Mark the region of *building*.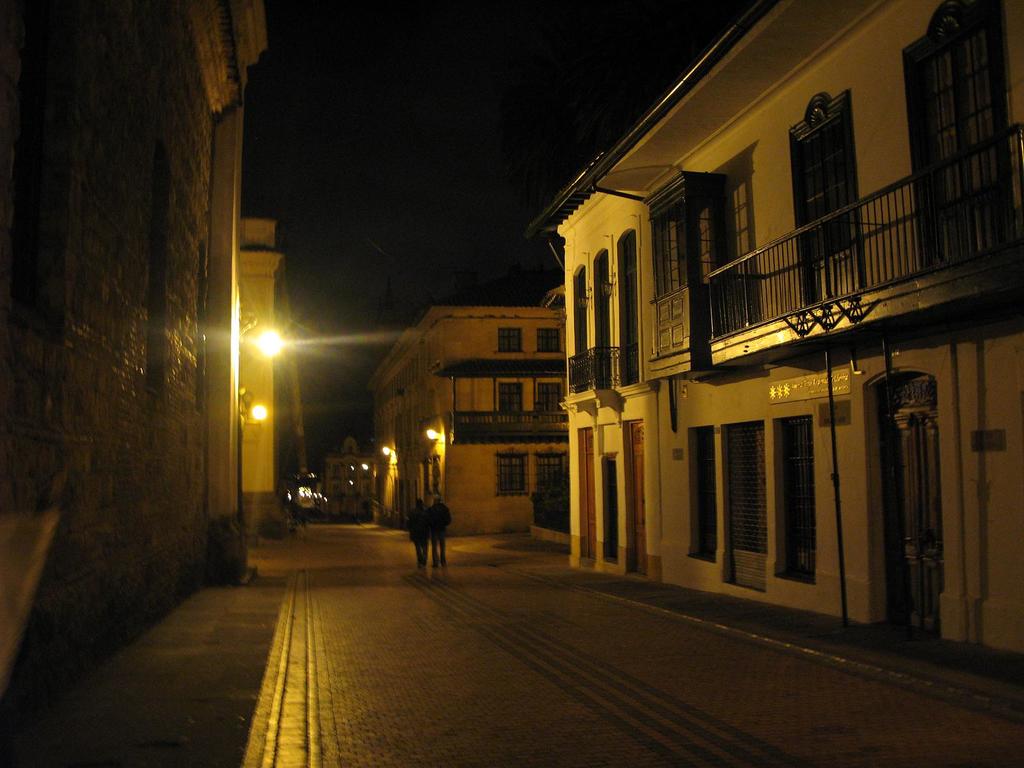
Region: crop(525, 0, 1023, 685).
